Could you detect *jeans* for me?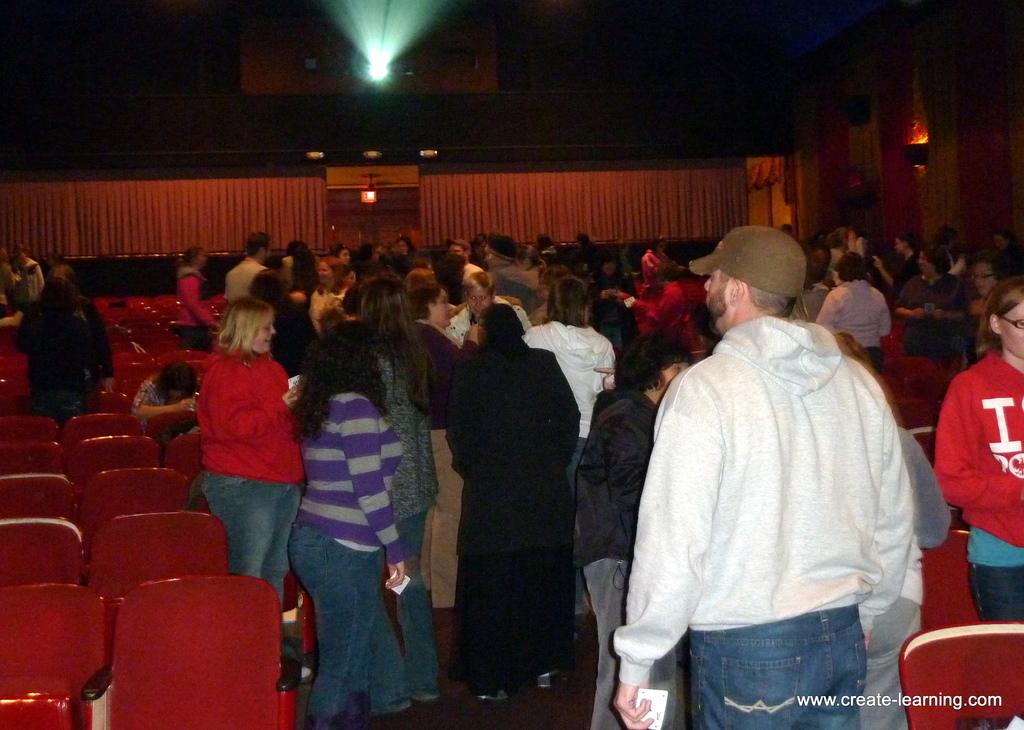
Detection result: crop(579, 559, 628, 729).
